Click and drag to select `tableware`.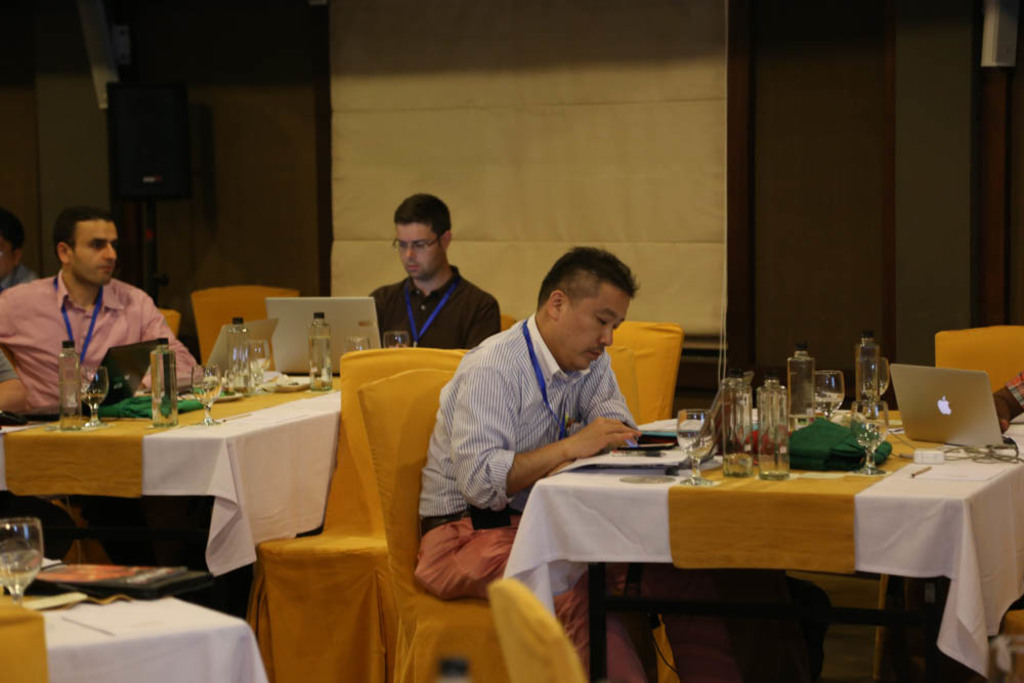
Selection: region(858, 355, 894, 422).
